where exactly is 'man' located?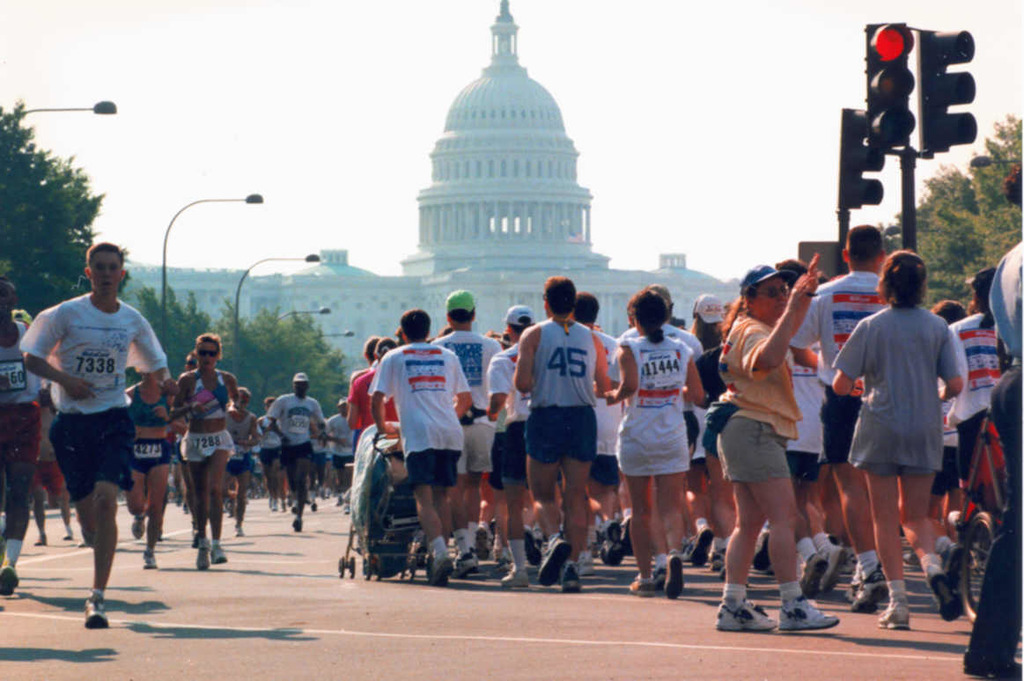
Its bounding box is bbox=(28, 238, 160, 614).
